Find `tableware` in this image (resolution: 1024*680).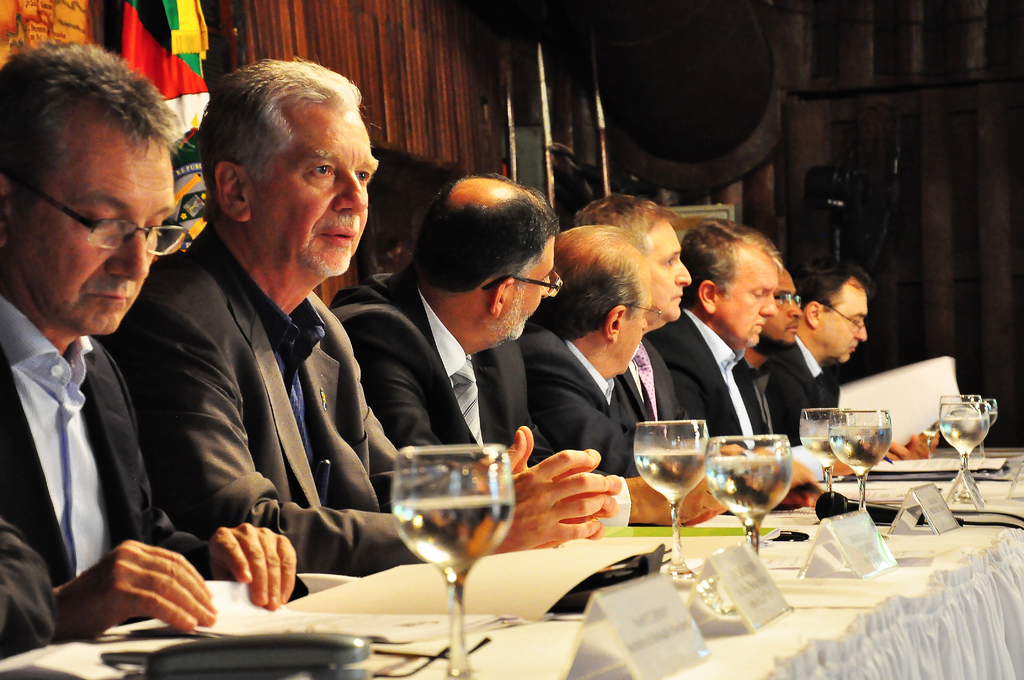
box(924, 421, 943, 451).
